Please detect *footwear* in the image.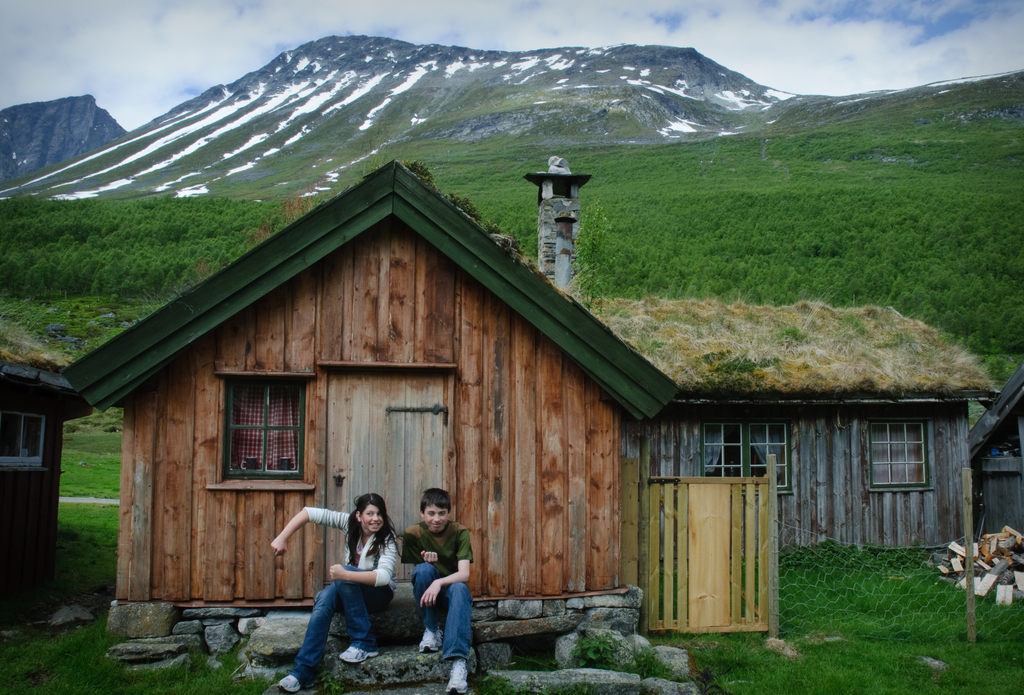
(left=447, top=660, right=465, bottom=694).
